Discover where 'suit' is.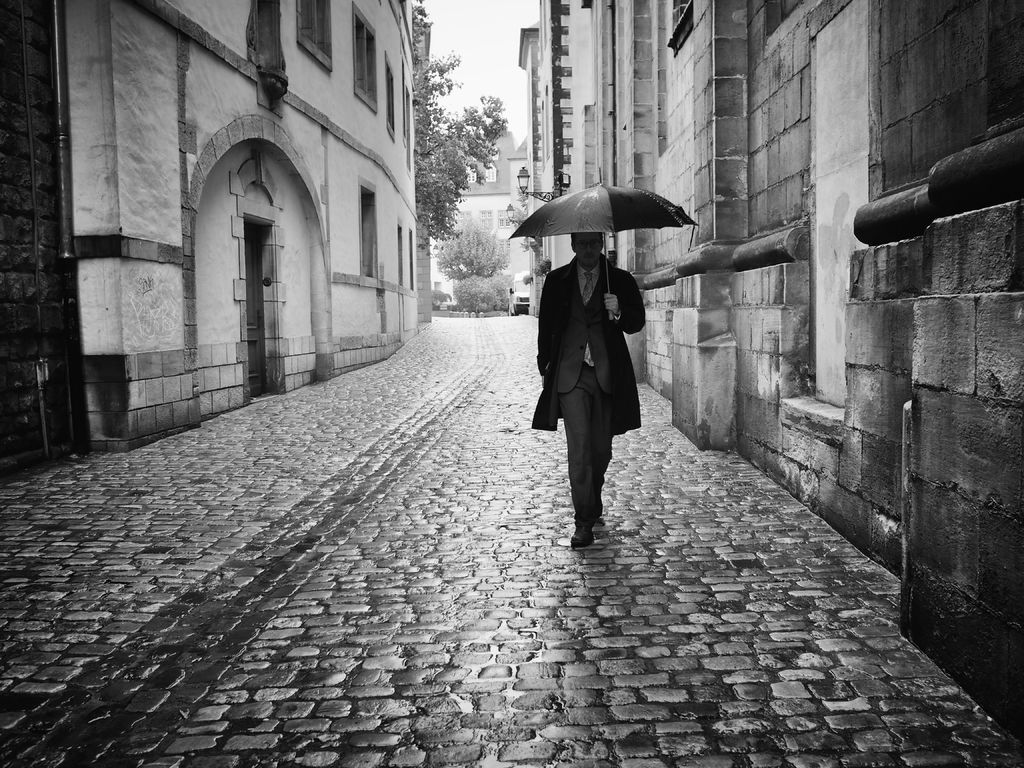
Discovered at l=531, t=227, r=648, b=538.
